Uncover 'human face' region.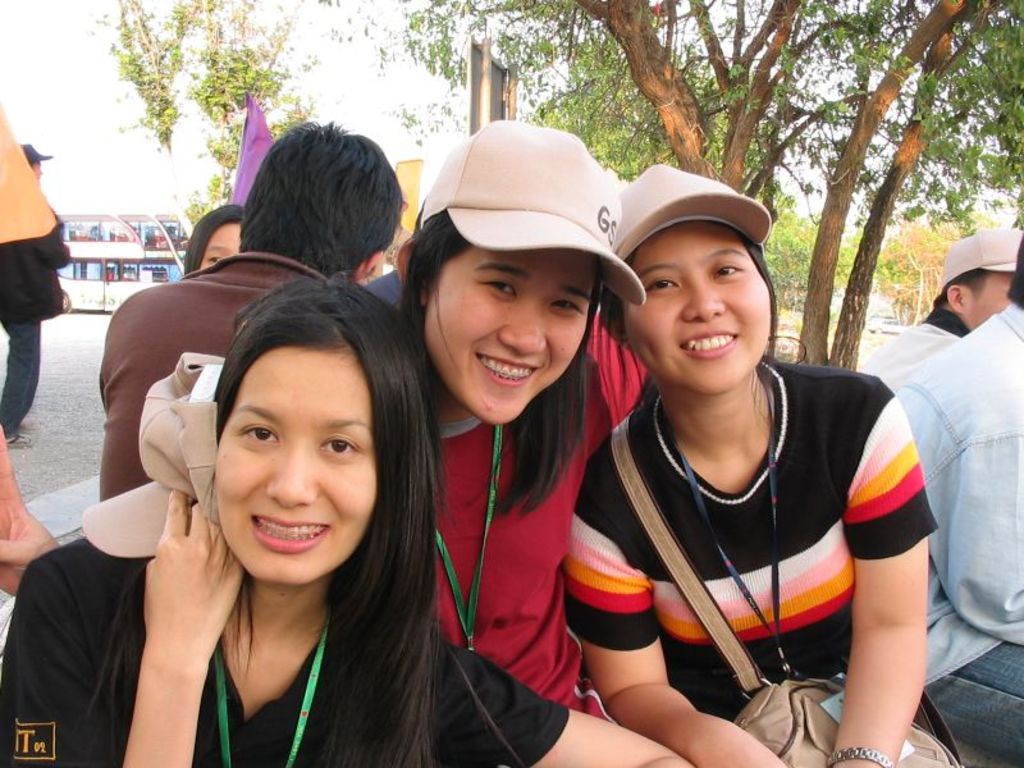
Uncovered: [x1=198, y1=223, x2=244, y2=268].
